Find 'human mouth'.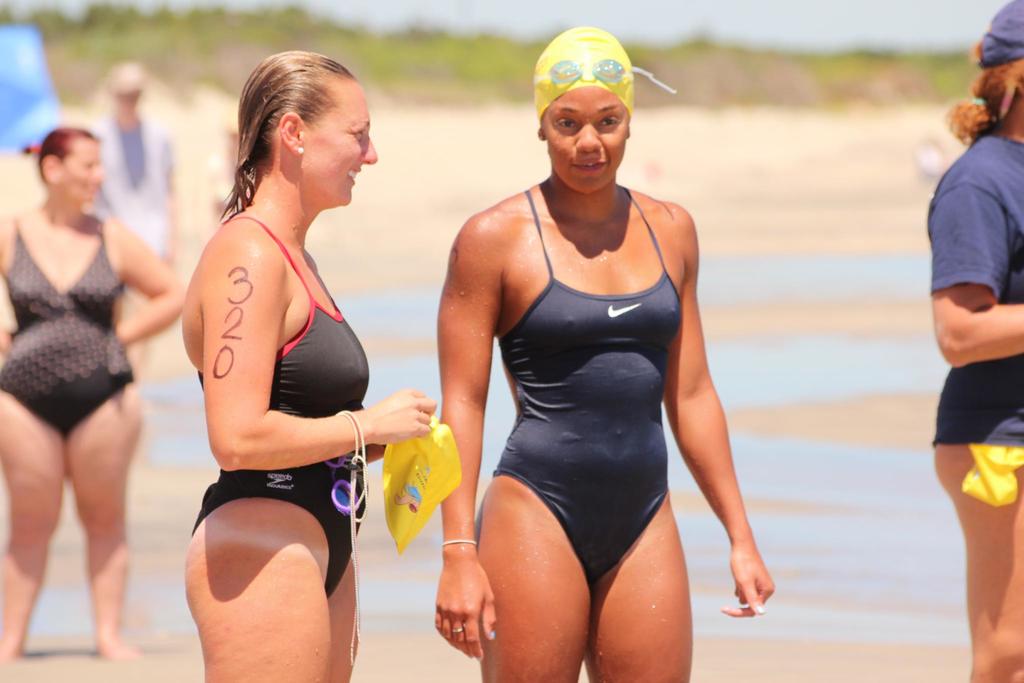
346/163/367/187.
